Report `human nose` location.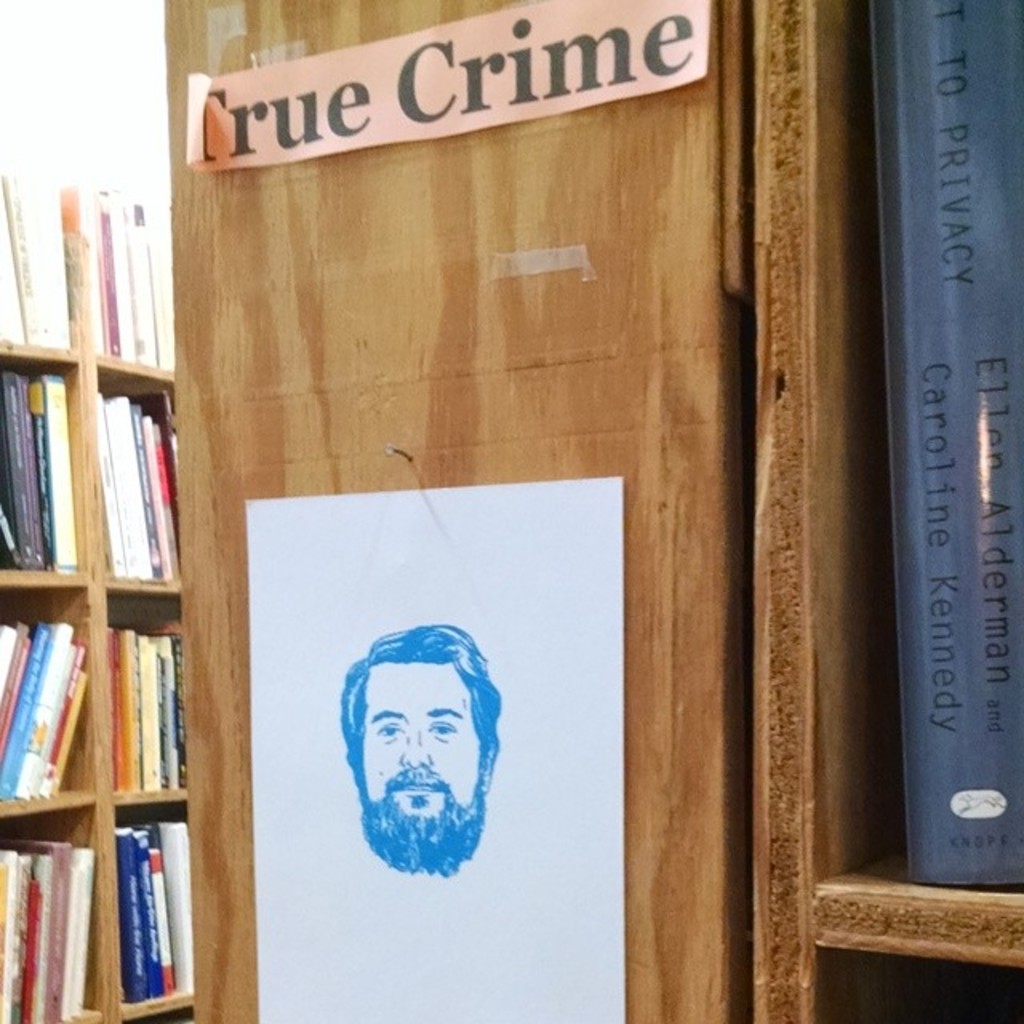
Report: box(397, 717, 434, 771).
